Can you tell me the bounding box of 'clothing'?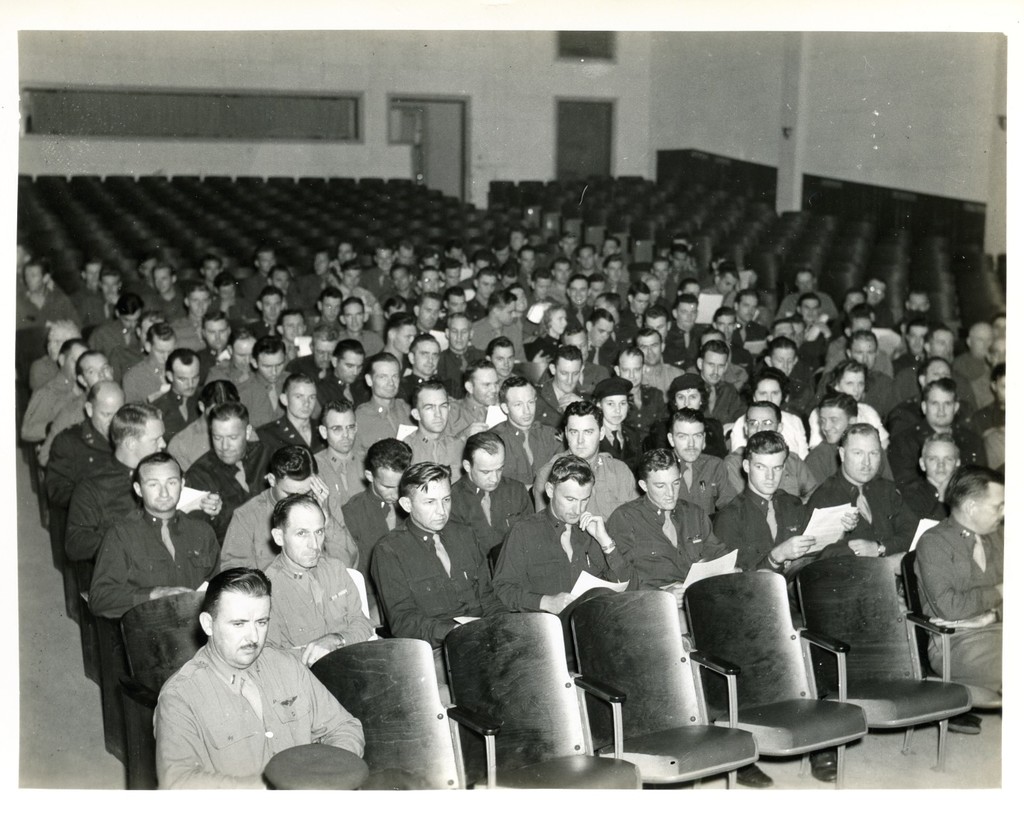
125, 352, 174, 400.
